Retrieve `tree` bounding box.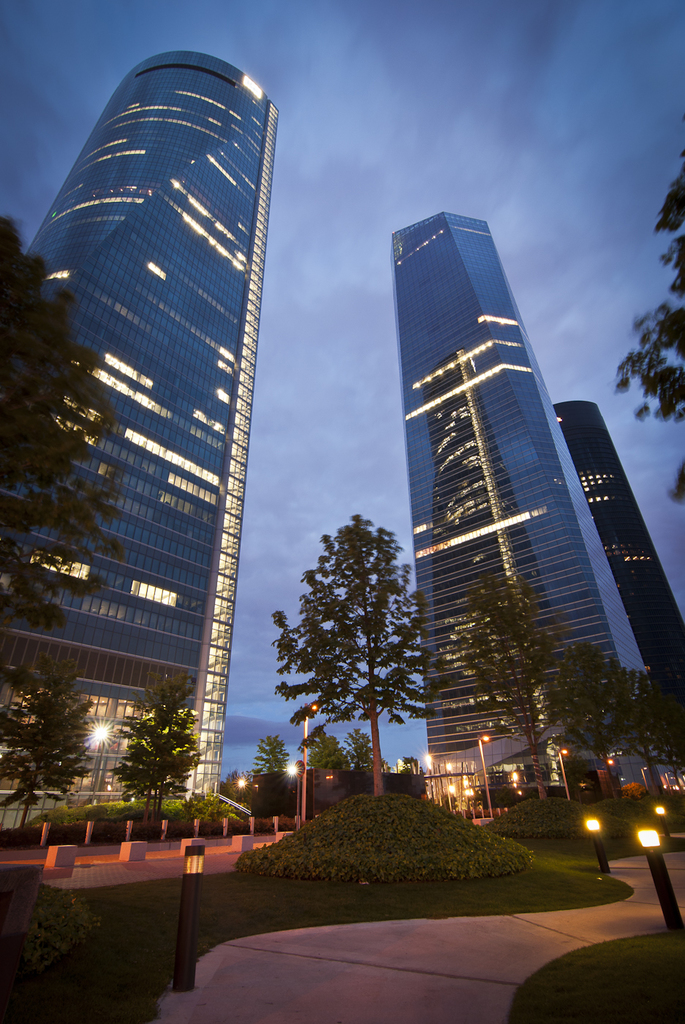
Bounding box: (left=611, top=156, right=684, bottom=508).
